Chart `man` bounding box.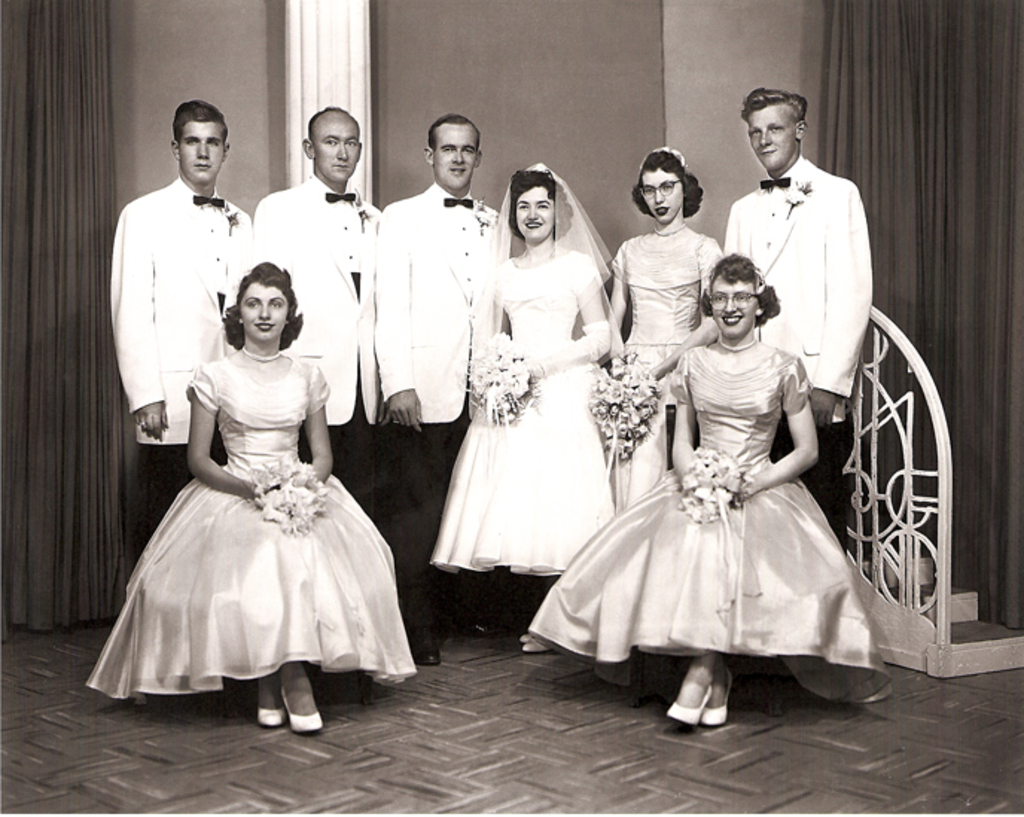
Charted: [97, 103, 255, 570].
